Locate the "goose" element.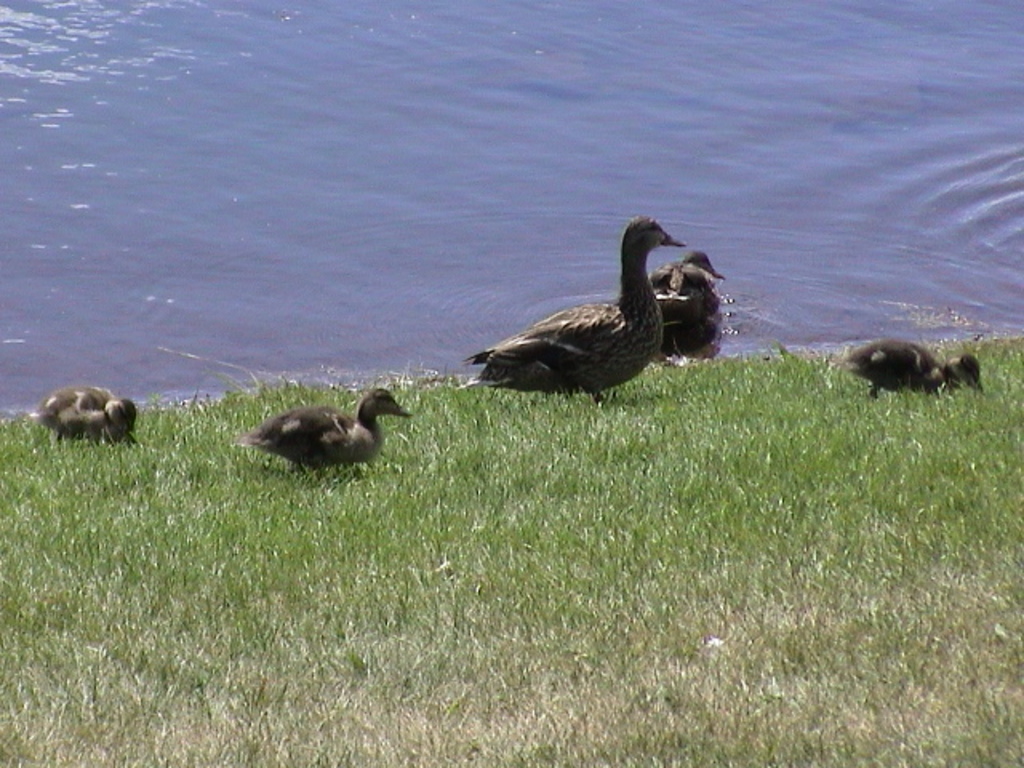
Element bbox: <box>854,339,989,400</box>.
